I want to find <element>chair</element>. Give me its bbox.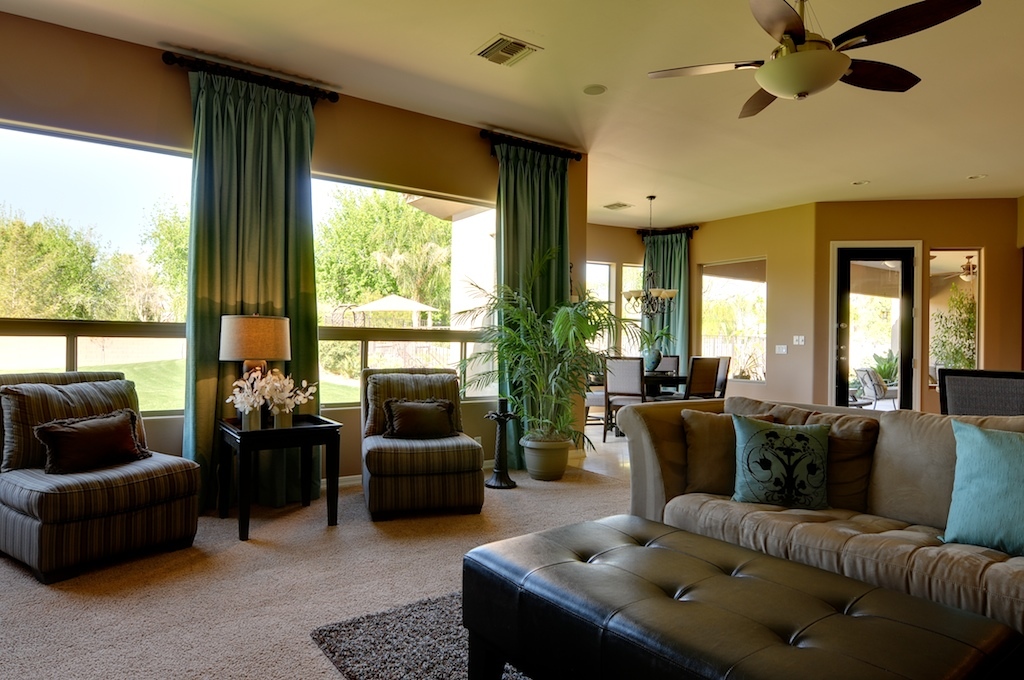
(left=596, top=353, right=651, bottom=449).
